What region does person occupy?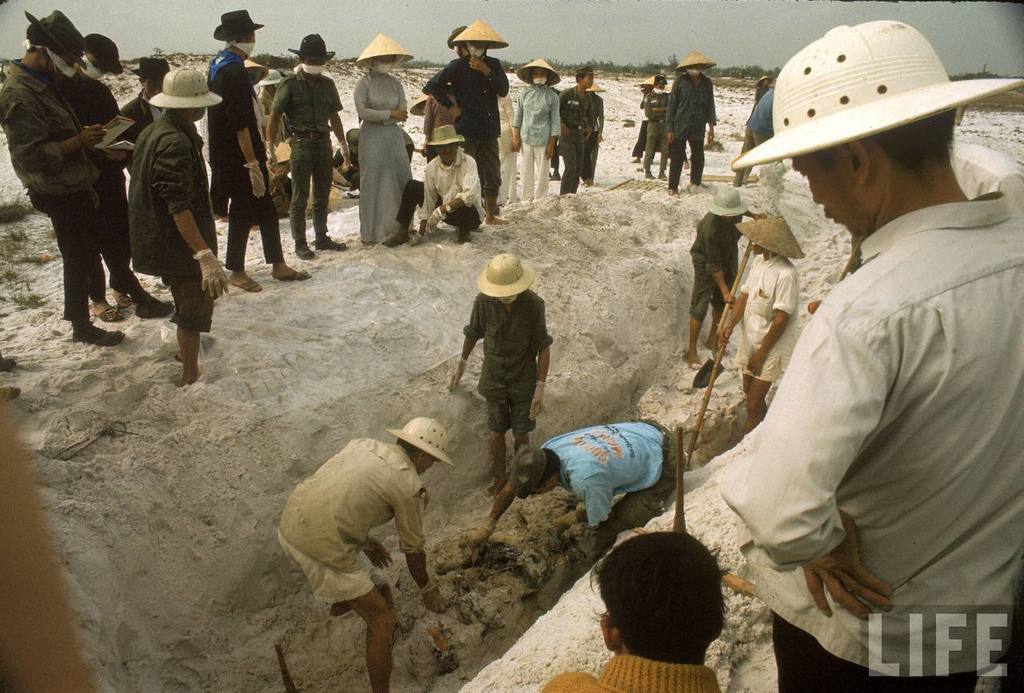
locate(122, 54, 174, 139).
